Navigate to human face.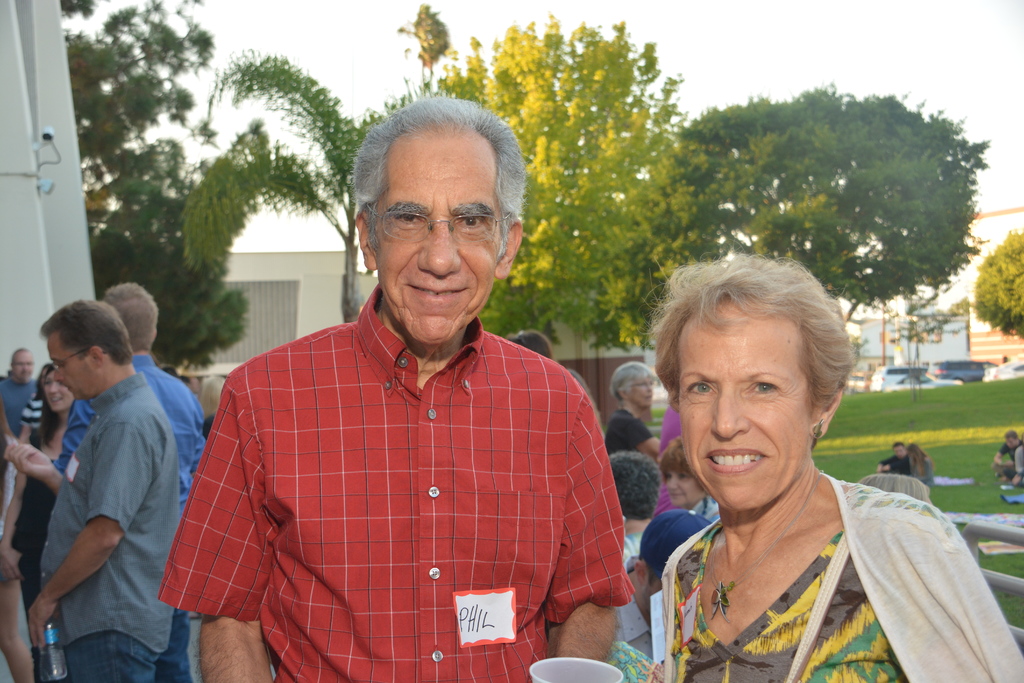
Navigation target: rect(372, 128, 512, 347).
